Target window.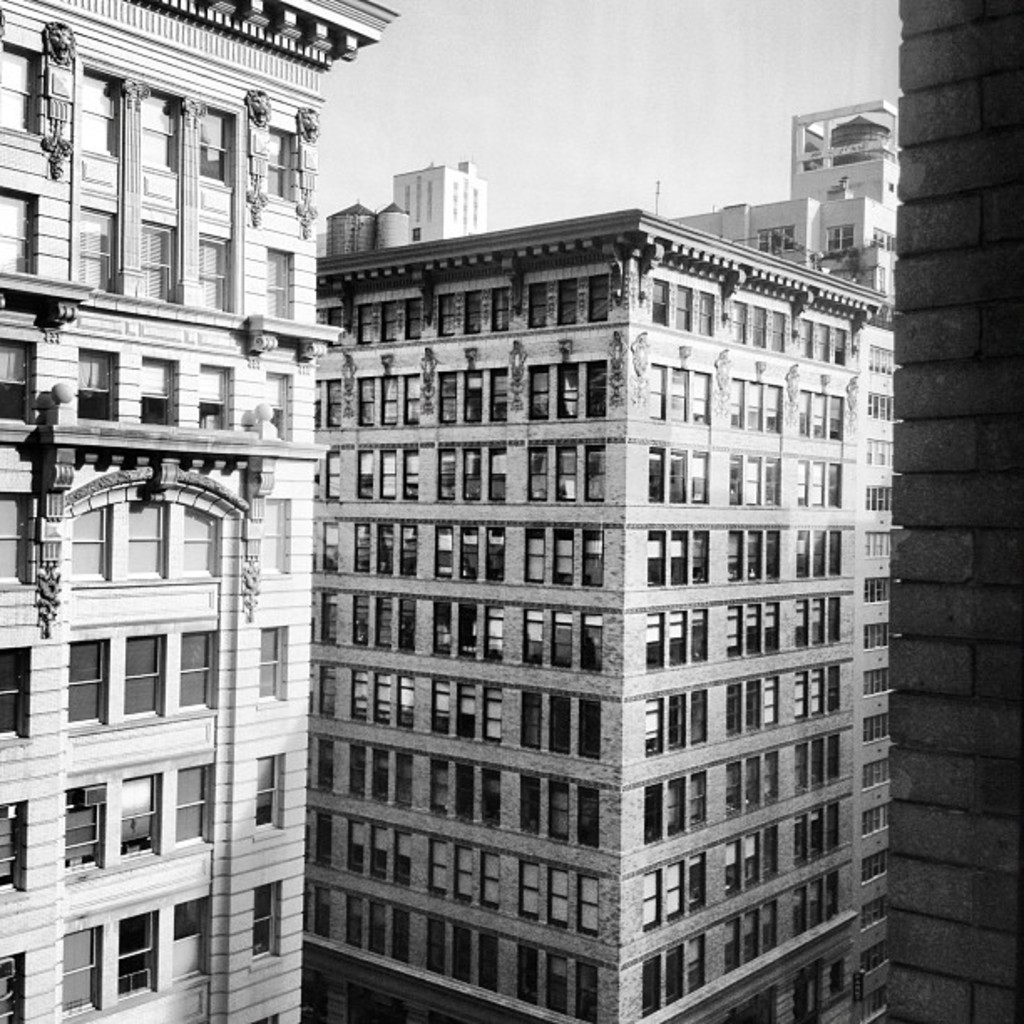
Target region: bbox=[552, 365, 577, 413].
